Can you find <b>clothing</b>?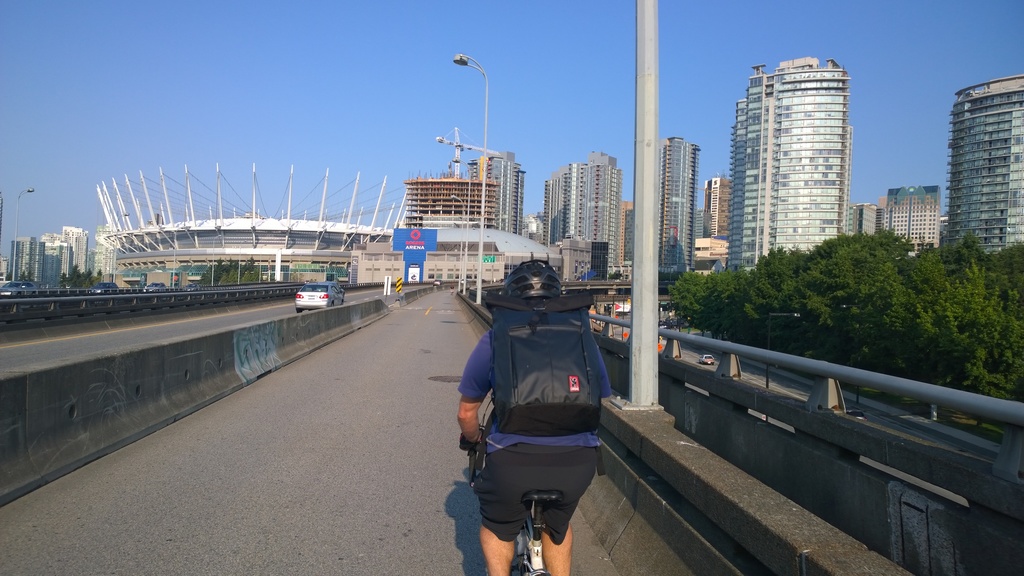
Yes, bounding box: box=[457, 324, 612, 548].
